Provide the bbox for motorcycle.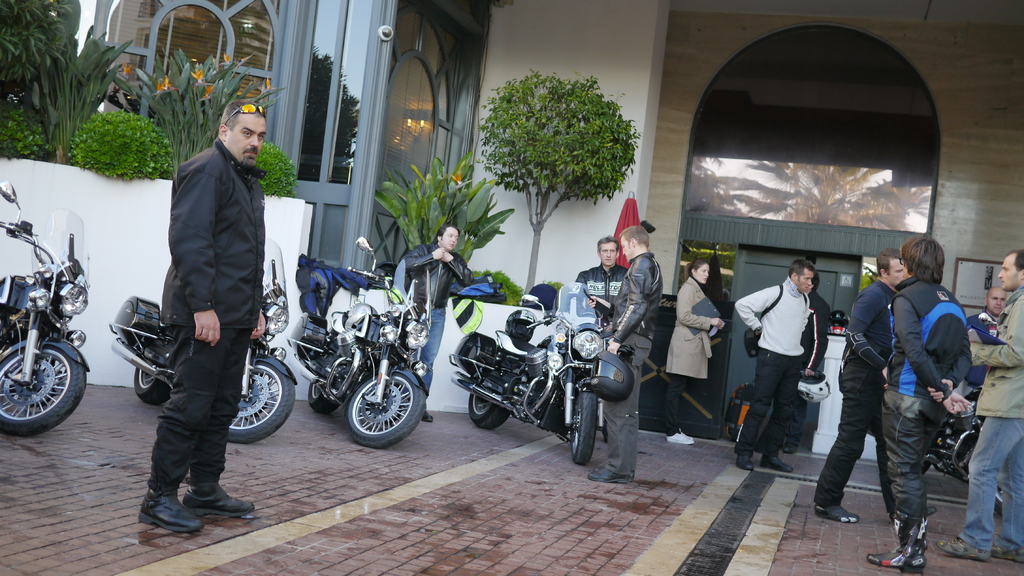
(x1=929, y1=303, x2=1001, y2=503).
